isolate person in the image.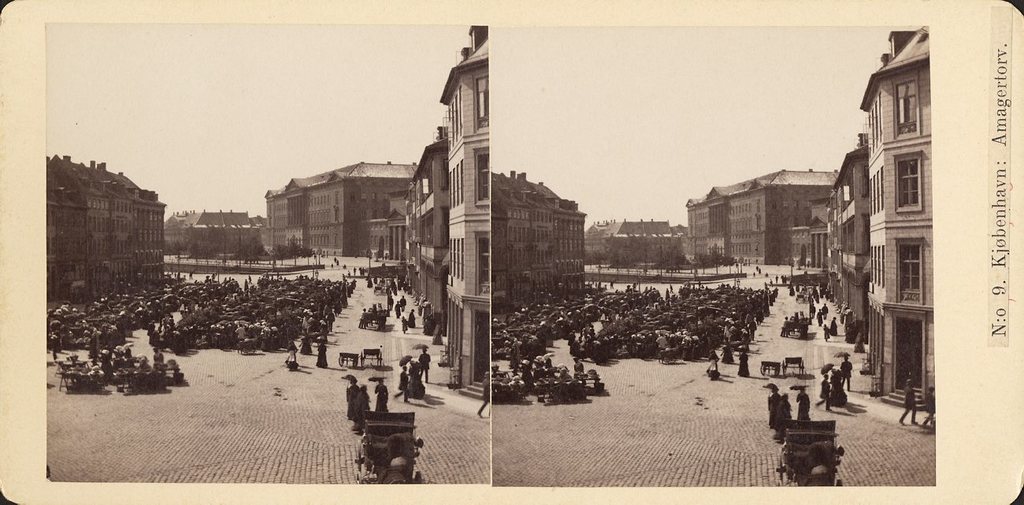
Isolated region: 480 368 490 415.
